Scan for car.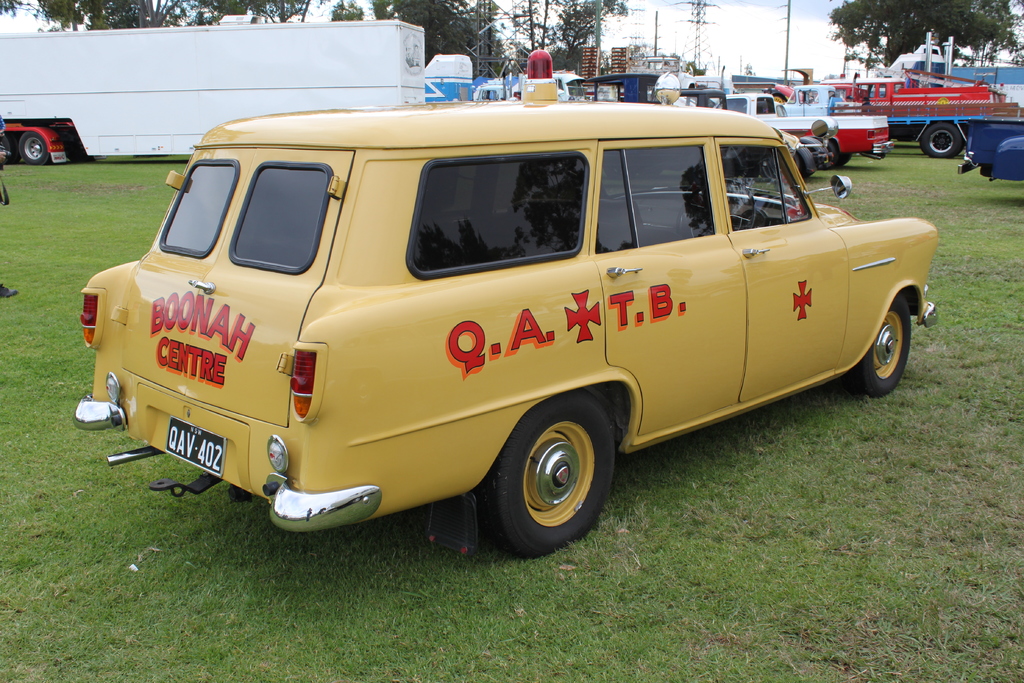
Scan result: region(73, 49, 941, 557).
